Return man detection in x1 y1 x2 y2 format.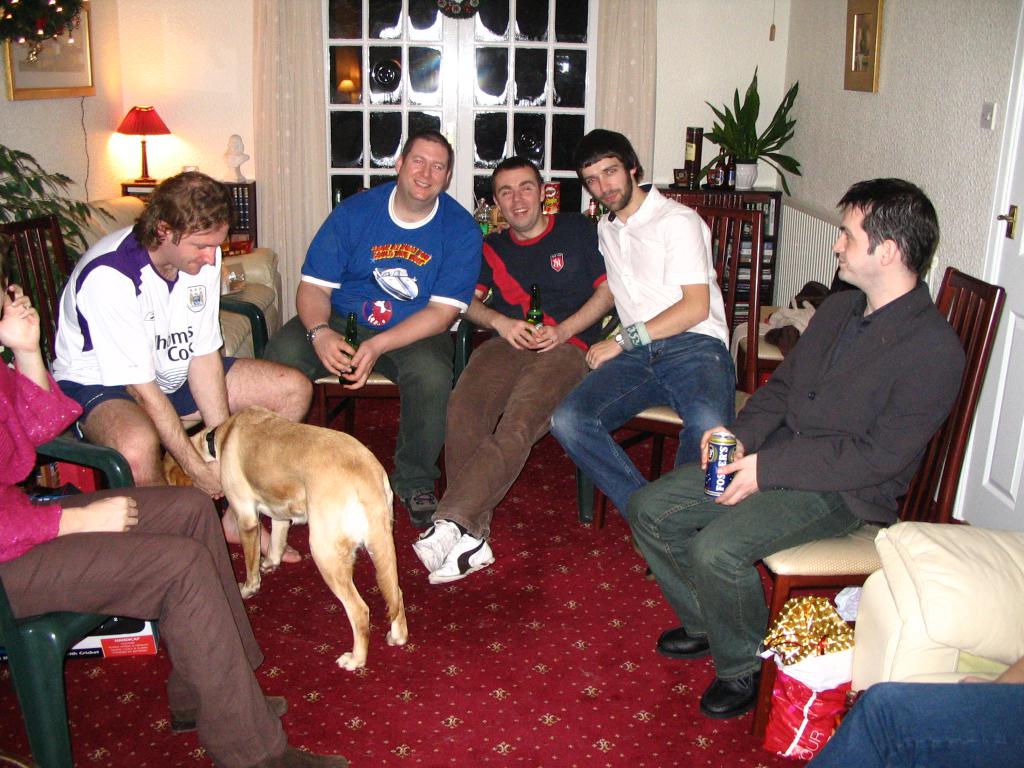
628 176 969 705.
